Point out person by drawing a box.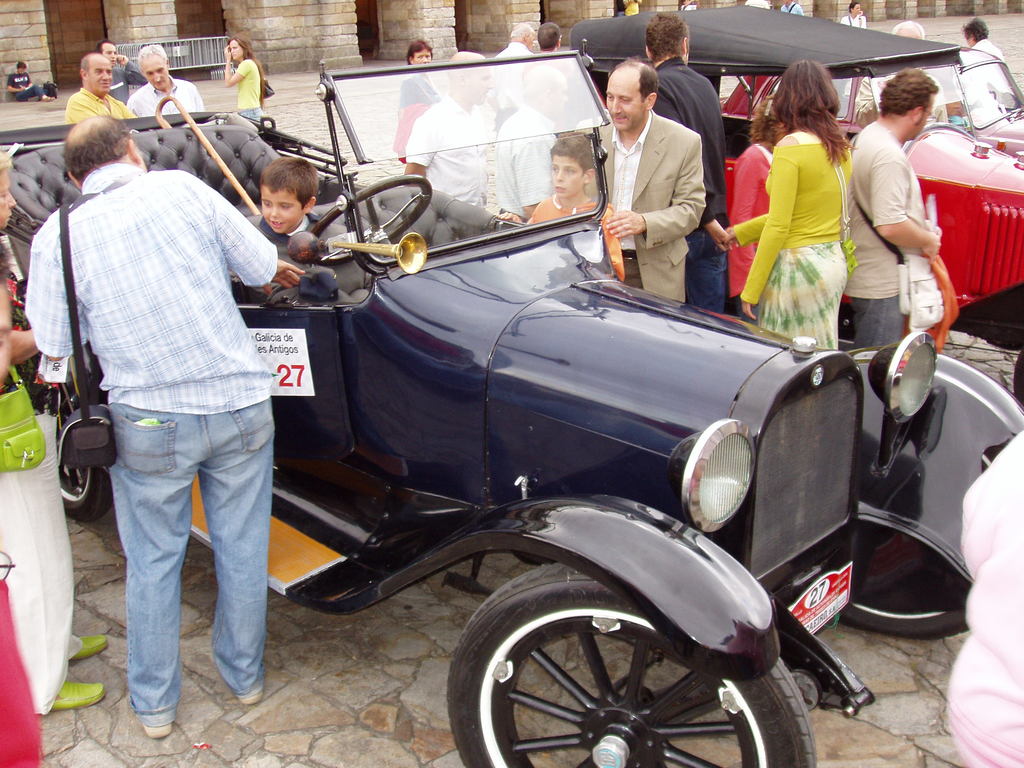
region(640, 7, 728, 300).
